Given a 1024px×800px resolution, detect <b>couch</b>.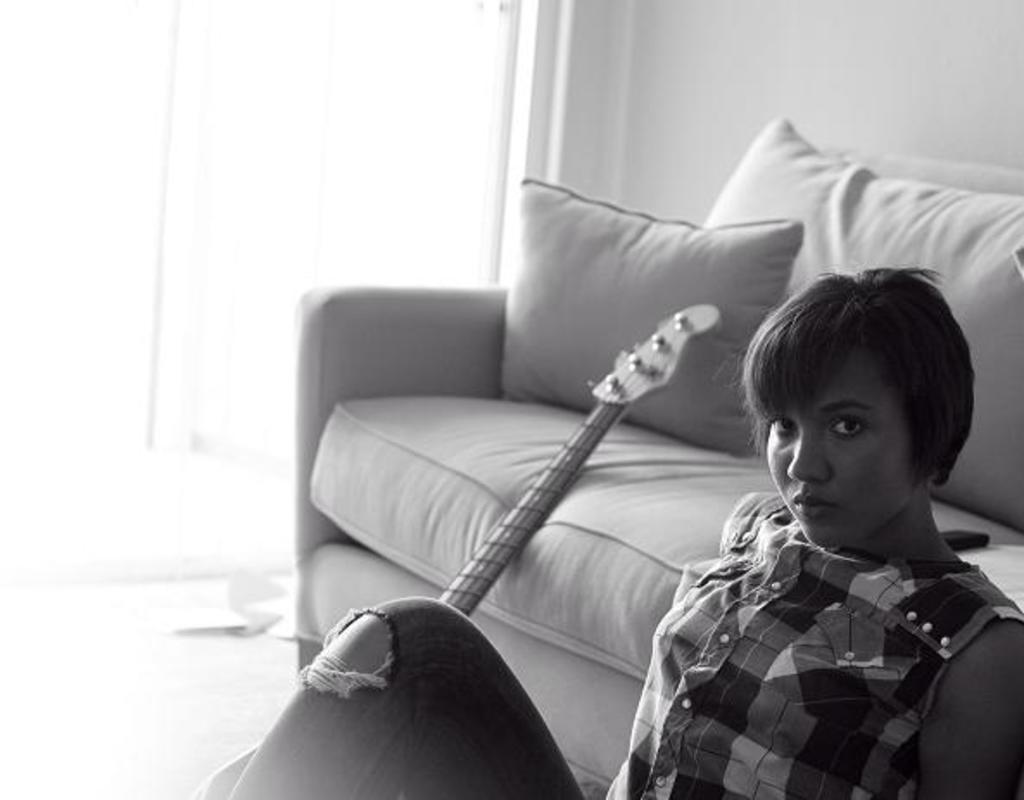
<box>288,107,1022,798</box>.
